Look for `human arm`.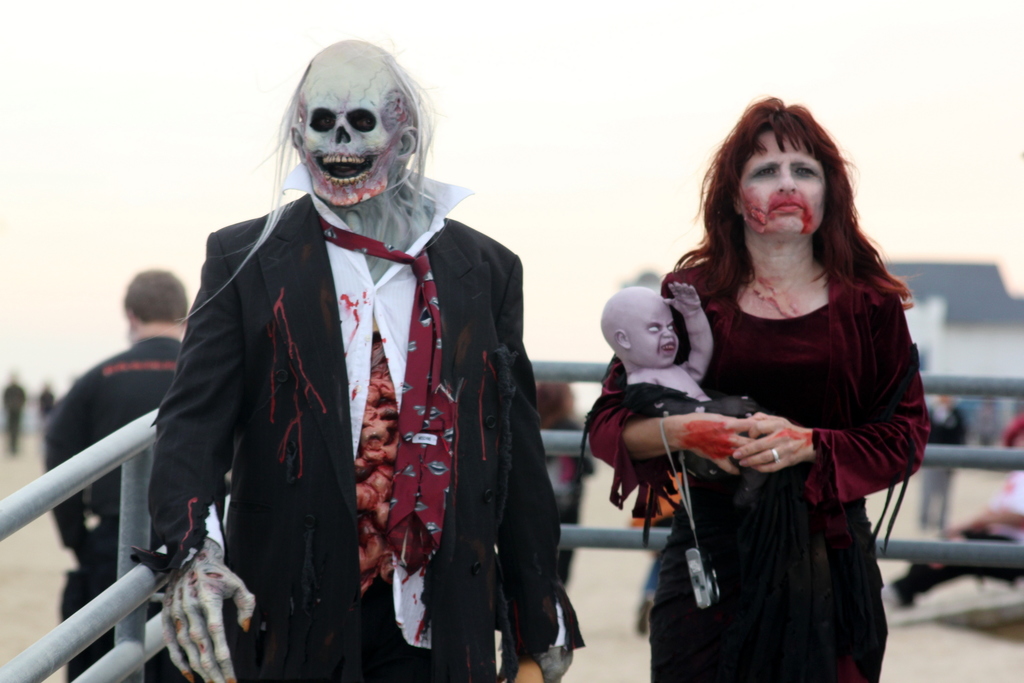
Found: (left=495, top=261, right=566, bottom=682).
